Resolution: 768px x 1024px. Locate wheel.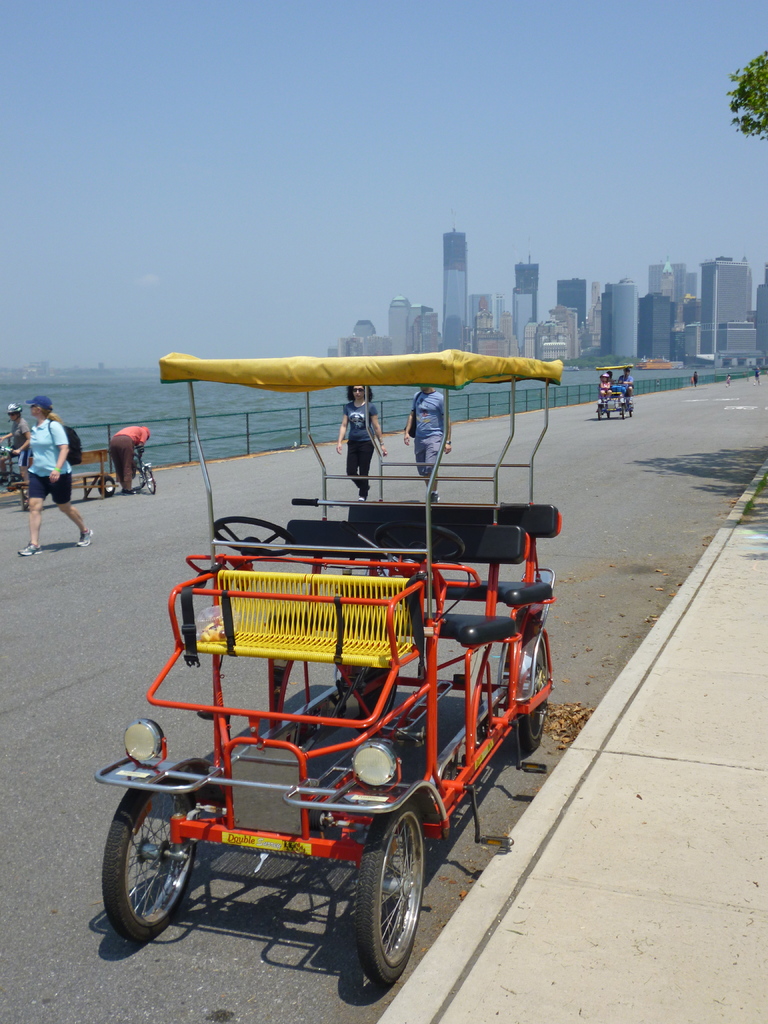
{"x1": 212, "y1": 515, "x2": 294, "y2": 554}.
